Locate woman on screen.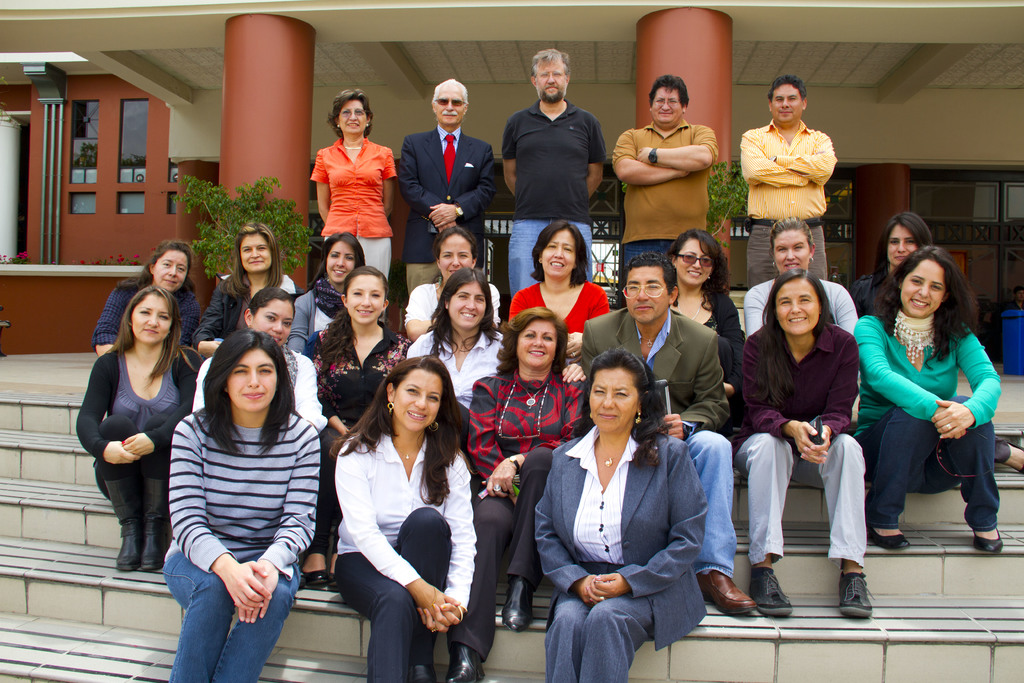
On screen at l=292, t=265, r=411, b=597.
